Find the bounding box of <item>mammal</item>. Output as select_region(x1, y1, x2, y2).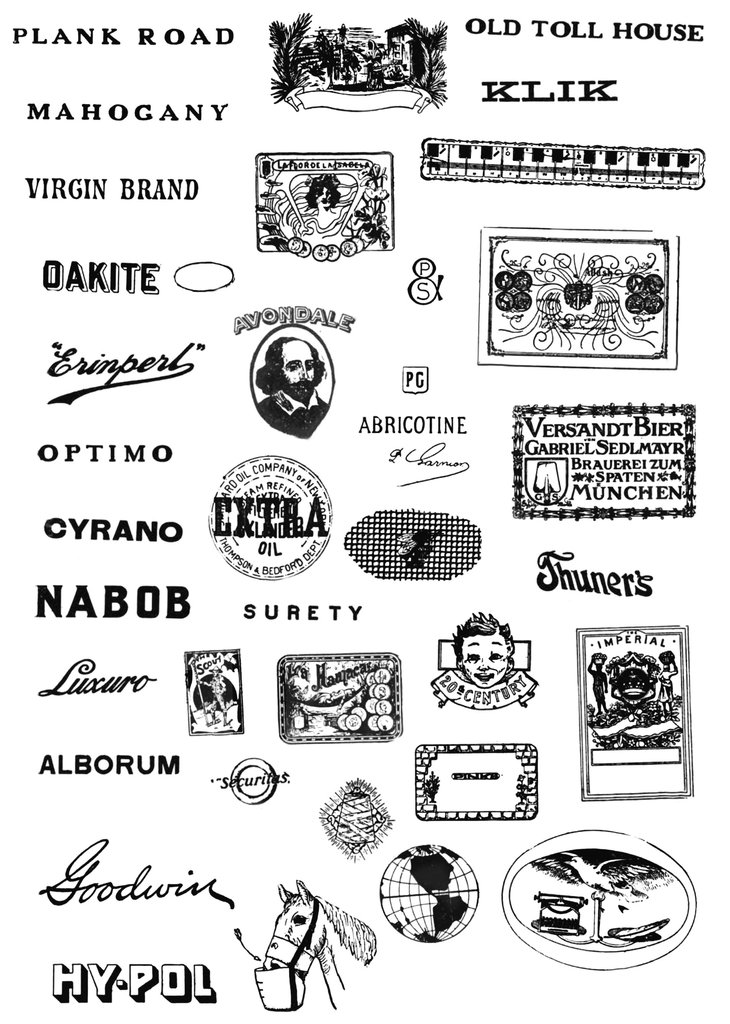
select_region(199, 665, 227, 712).
